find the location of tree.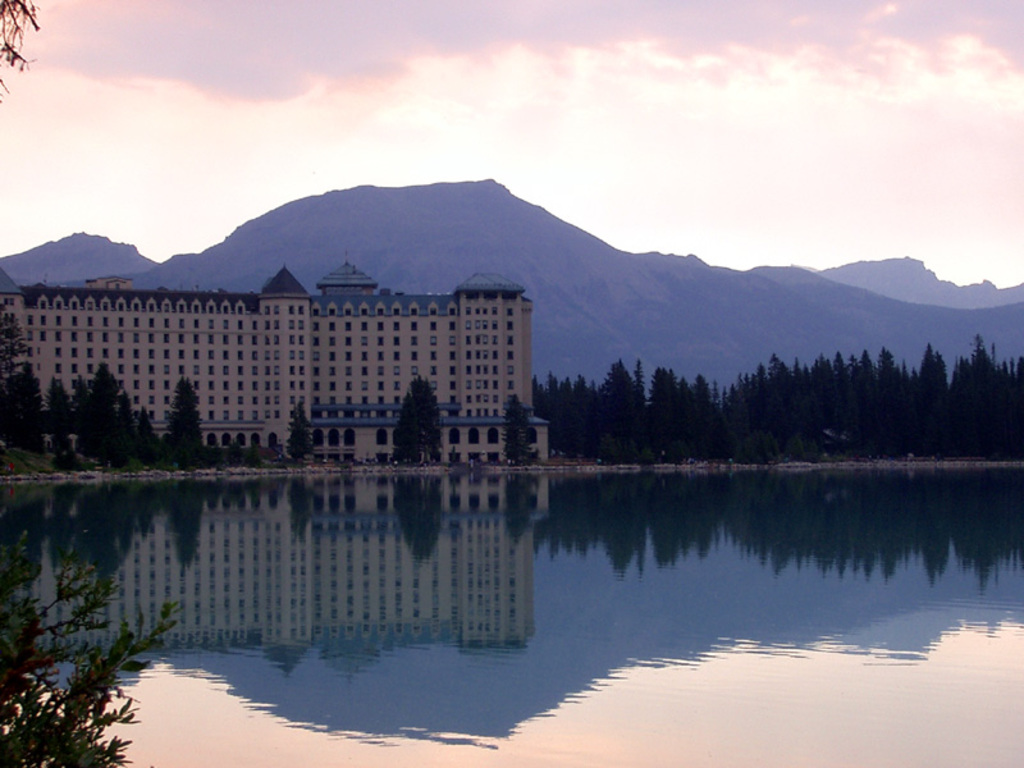
Location: Rect(643, 367, 690, 461).
